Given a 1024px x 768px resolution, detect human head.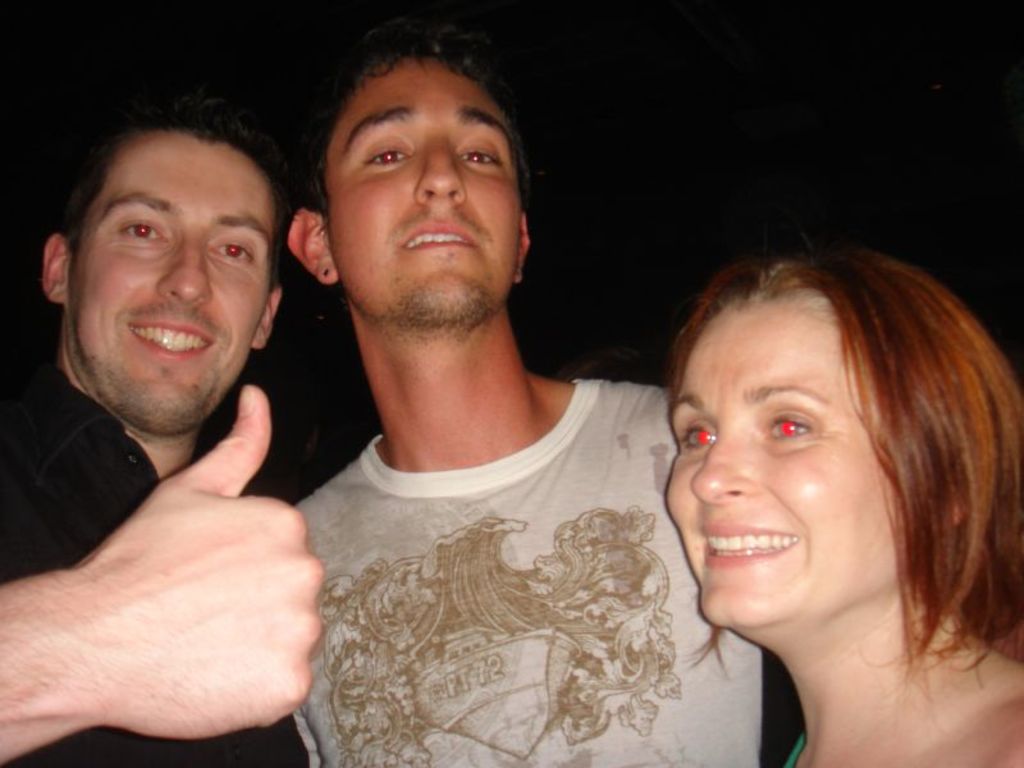
box(283, 23, 535, 325).
